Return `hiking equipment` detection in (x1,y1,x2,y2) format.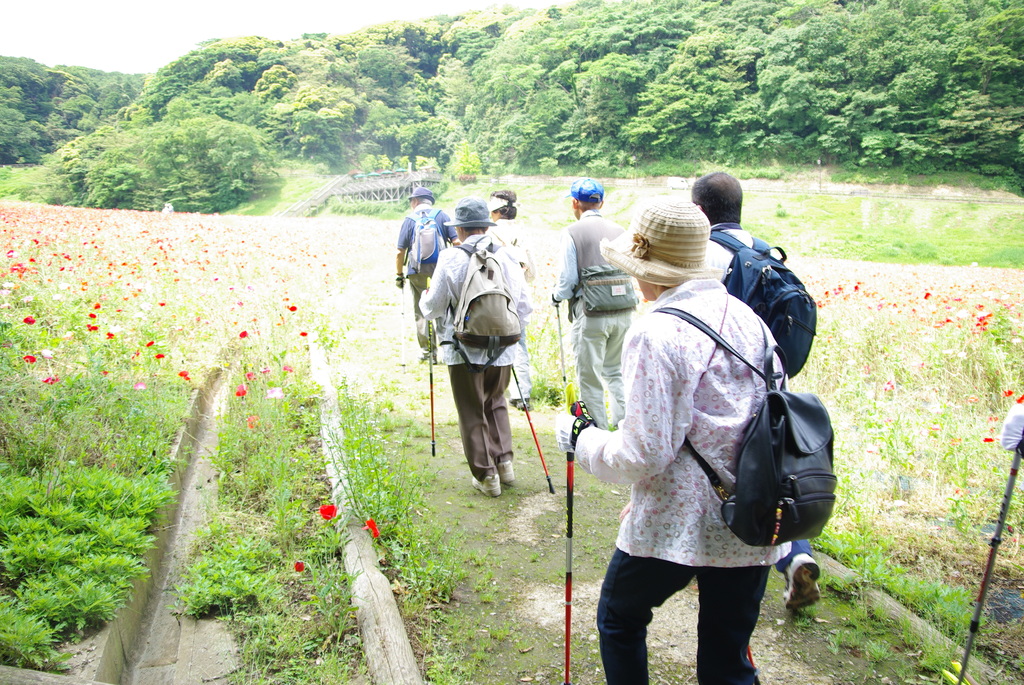
(952,430,1023,684).
